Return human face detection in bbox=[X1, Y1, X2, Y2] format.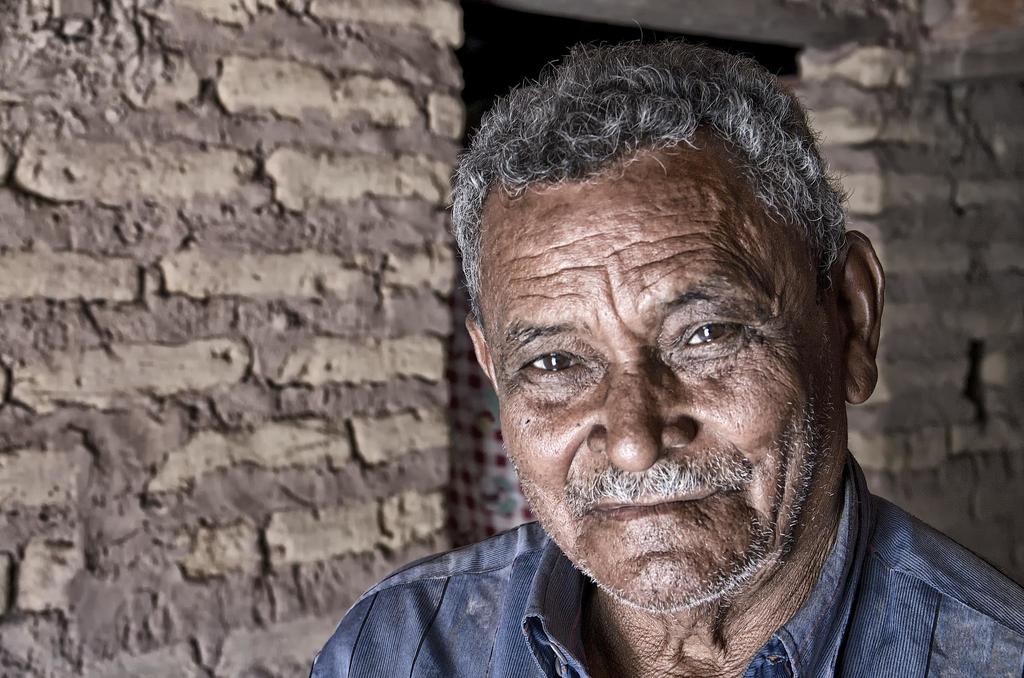
bbox=[496, 160, 826, 608].
